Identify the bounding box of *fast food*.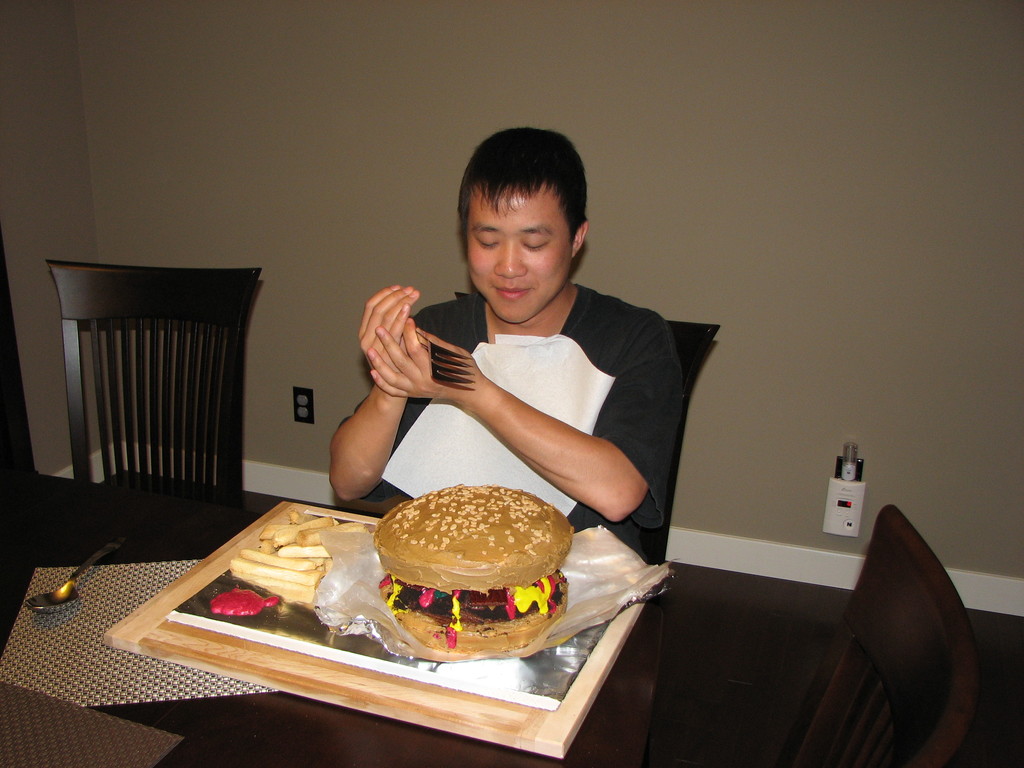
366:472:557:648.
